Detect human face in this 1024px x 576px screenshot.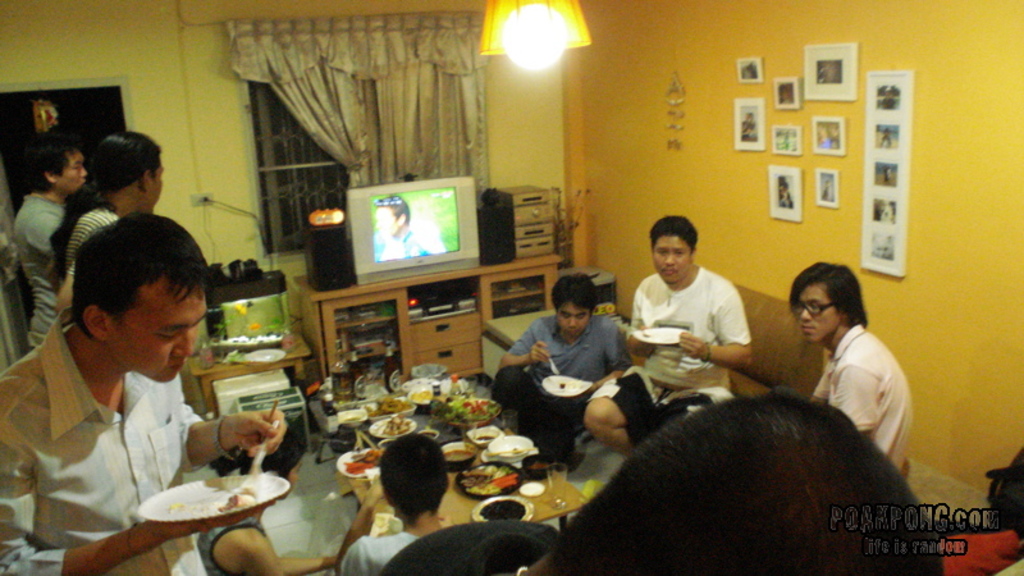
Detection: detection(557, 300, 579, 337).
